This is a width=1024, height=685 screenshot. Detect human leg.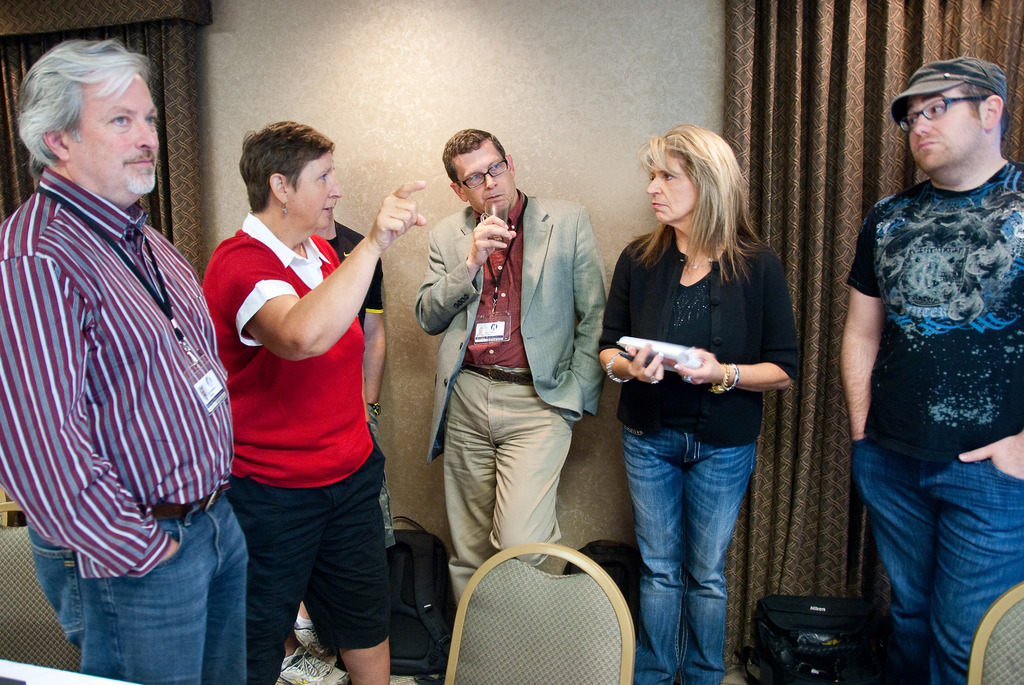
[851, 457, 1023, 678].
